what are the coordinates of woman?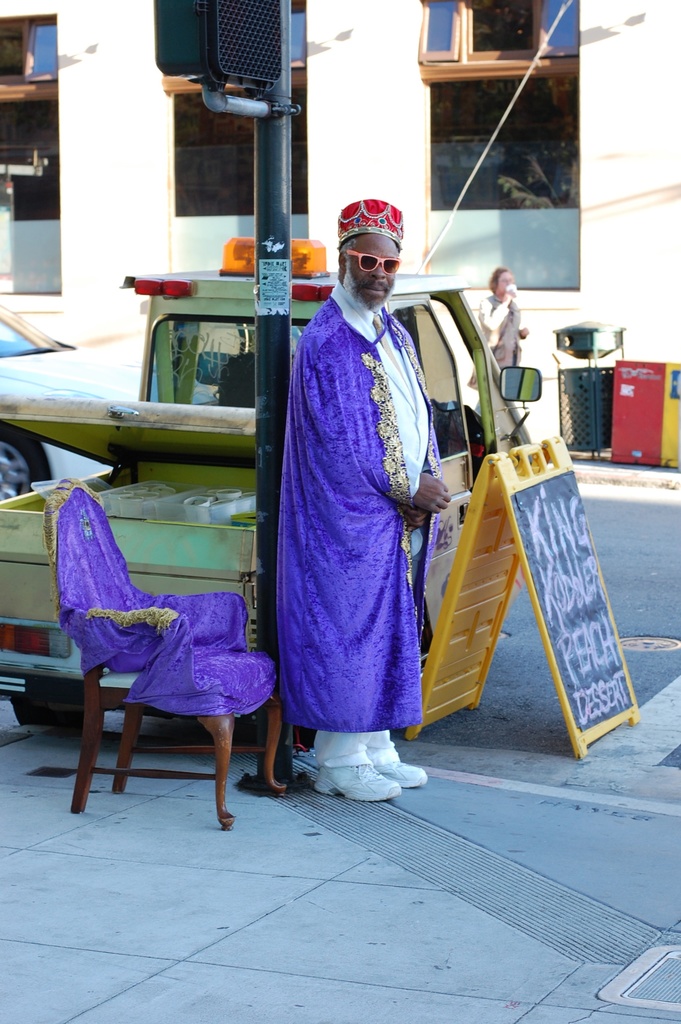
BBox(470, 269, 526, 426).
